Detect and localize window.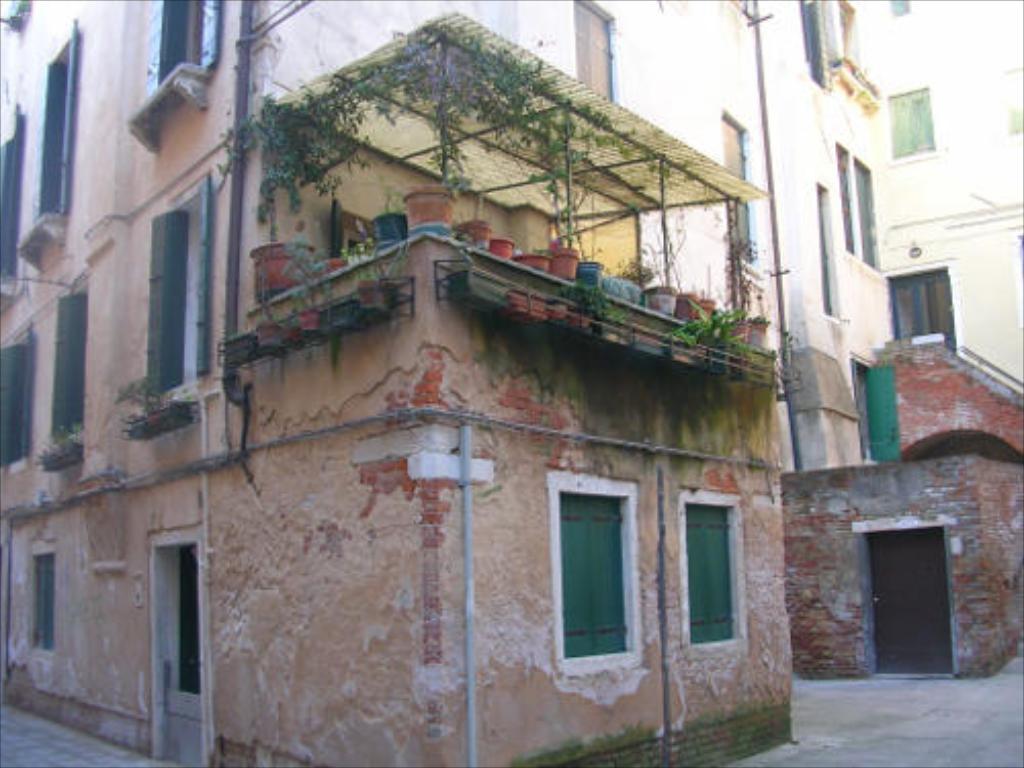
Localized at x1=719 y1=117 x2=748 y2=262.
